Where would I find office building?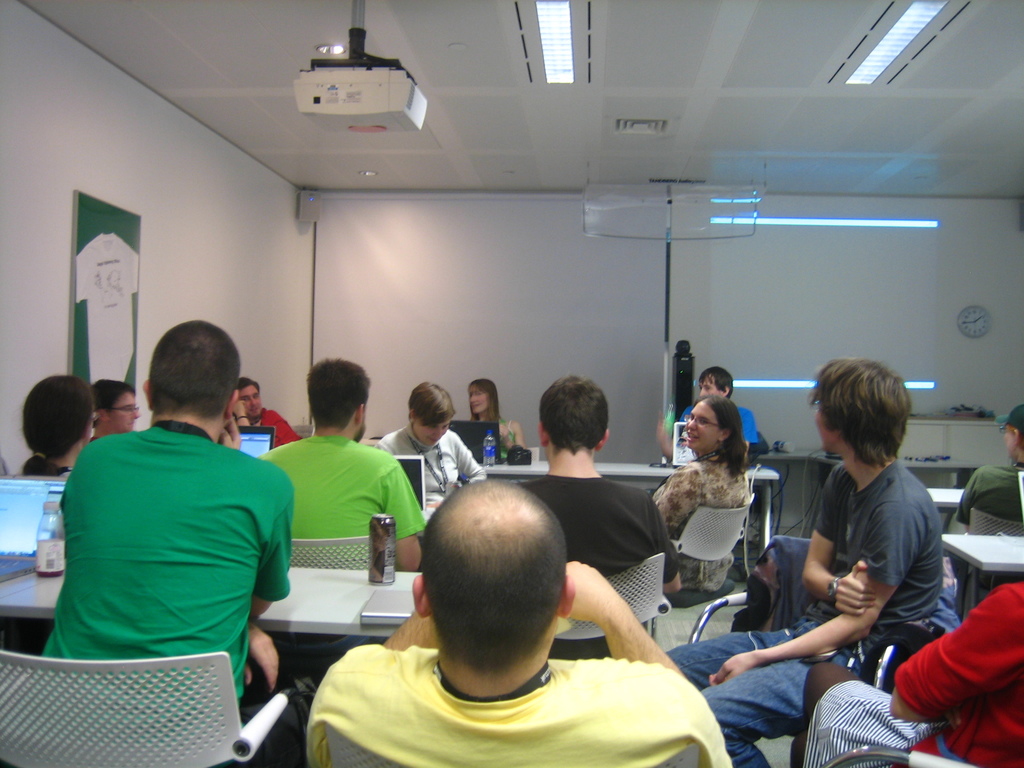
At {"left": 20, "top": 30, "right": 1017, "bottom": 767}.
